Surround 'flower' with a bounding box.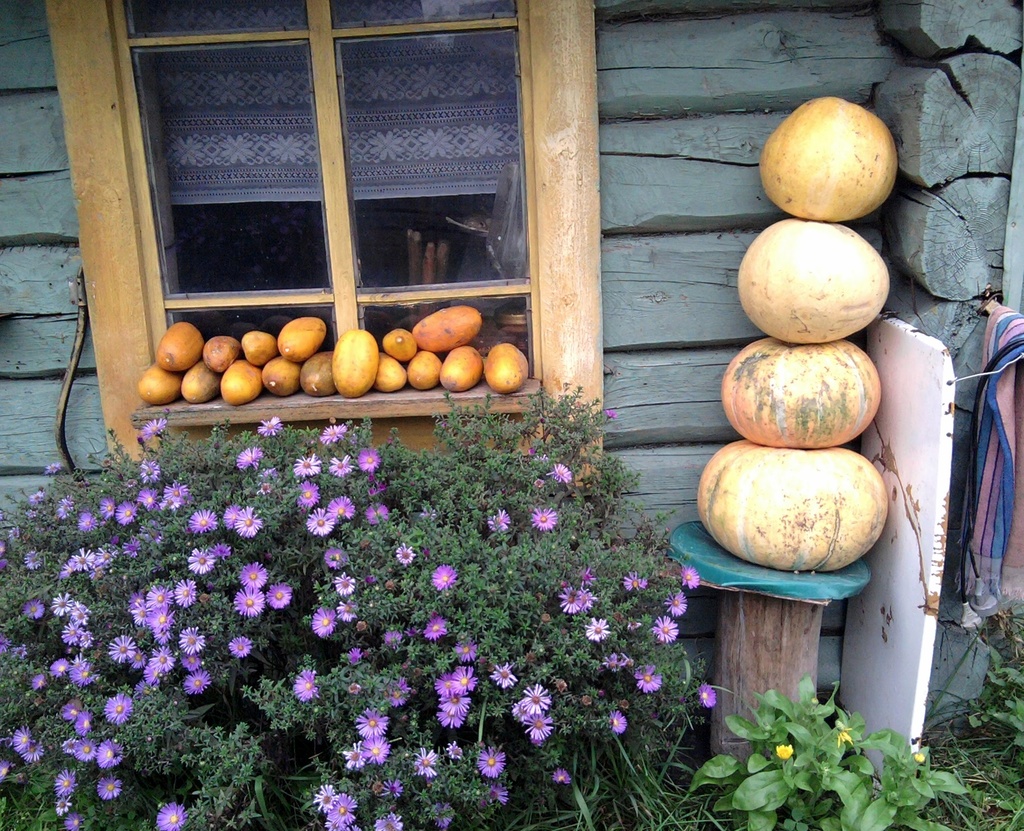
{"left": 351, "top": 644, "right": 361, "bottom": 658}.
